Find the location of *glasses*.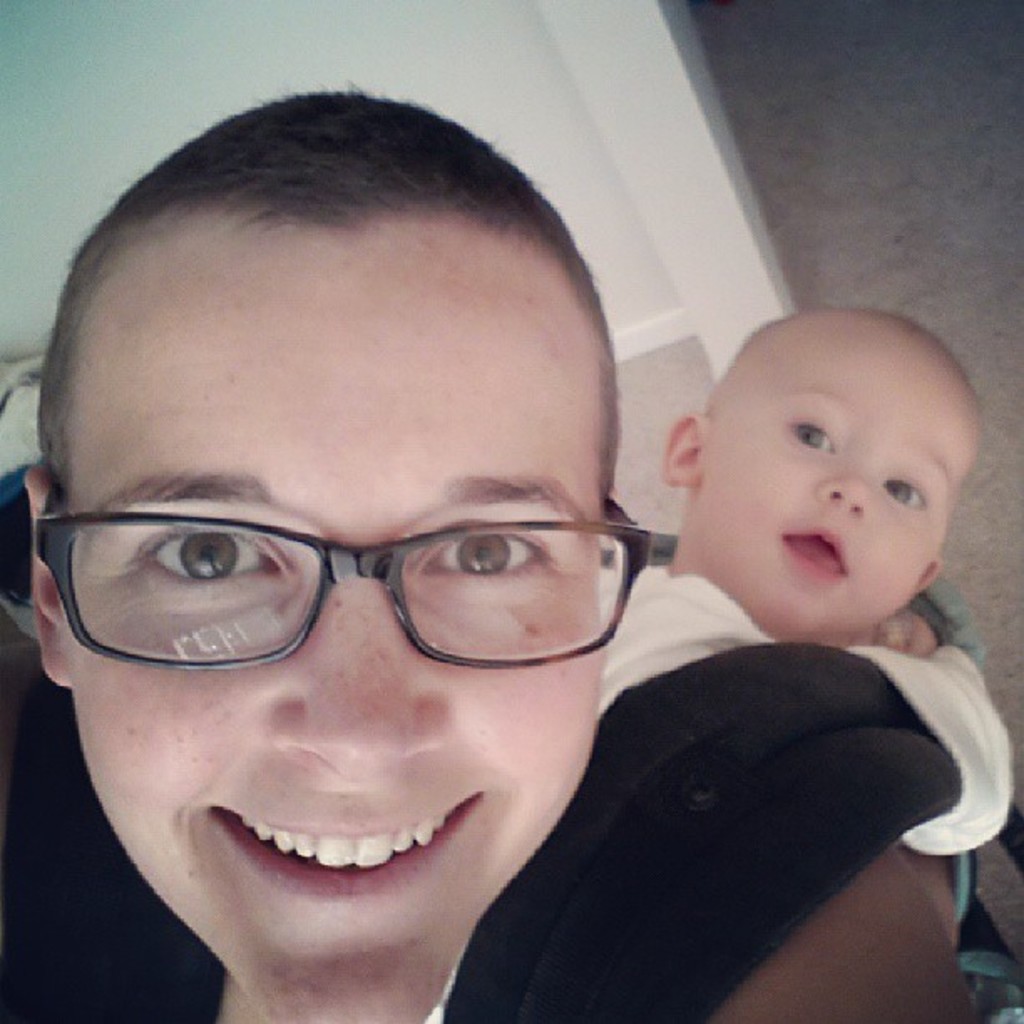
Location: pyautogui.locateOnScreen(57, 474, 659, 701).
